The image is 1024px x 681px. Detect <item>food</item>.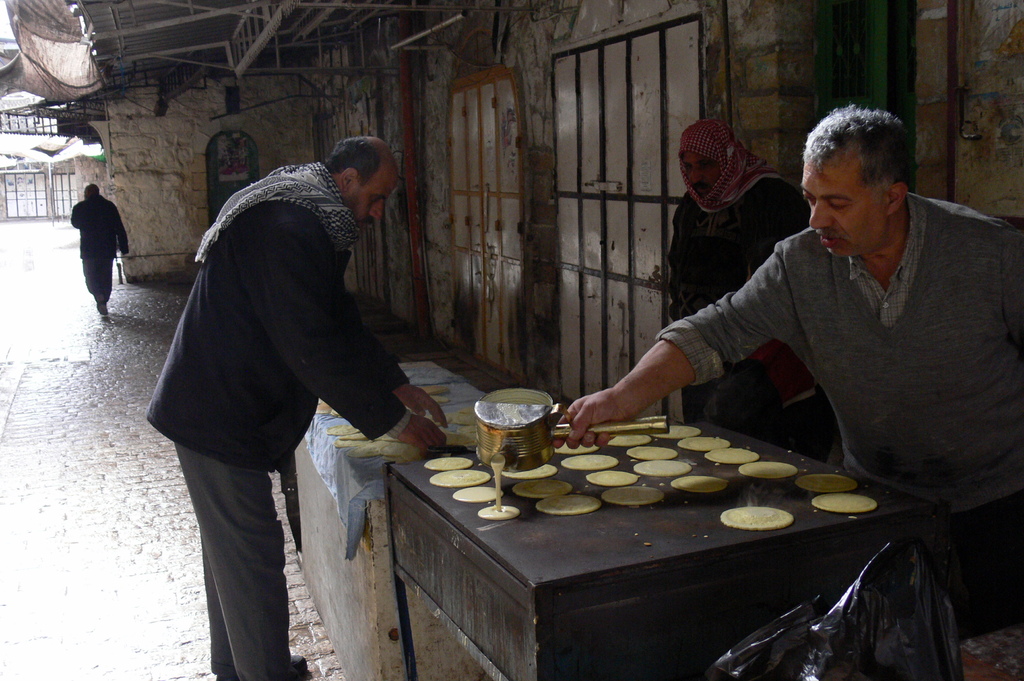
Detection: detection(631, 460, 694, 479).
